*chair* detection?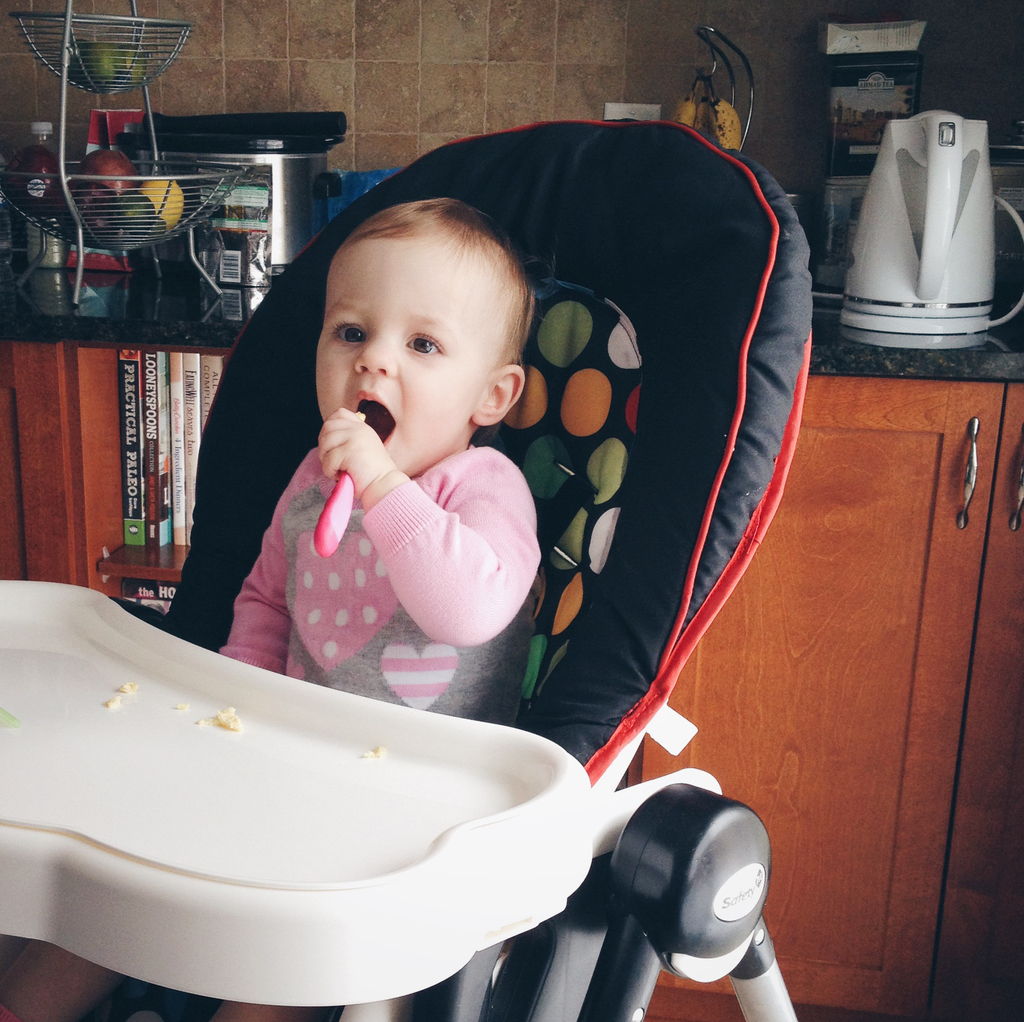
box(0, 123, 811, 1021)
